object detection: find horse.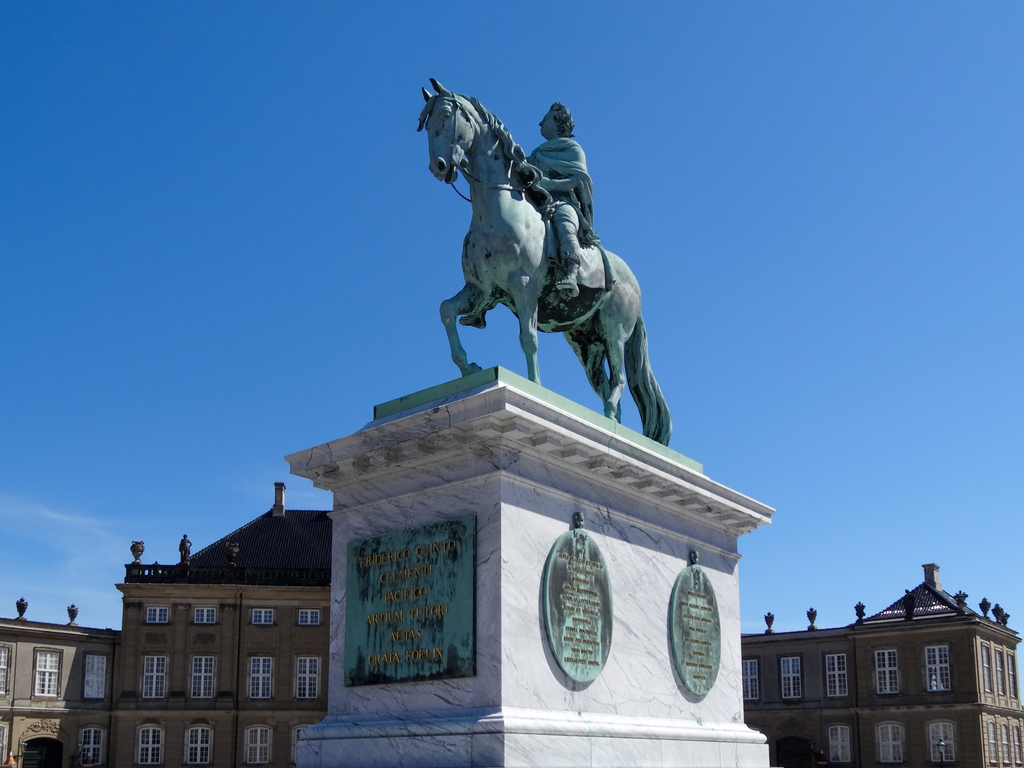
x1=418, y1=76, x2=675, y2=447.
